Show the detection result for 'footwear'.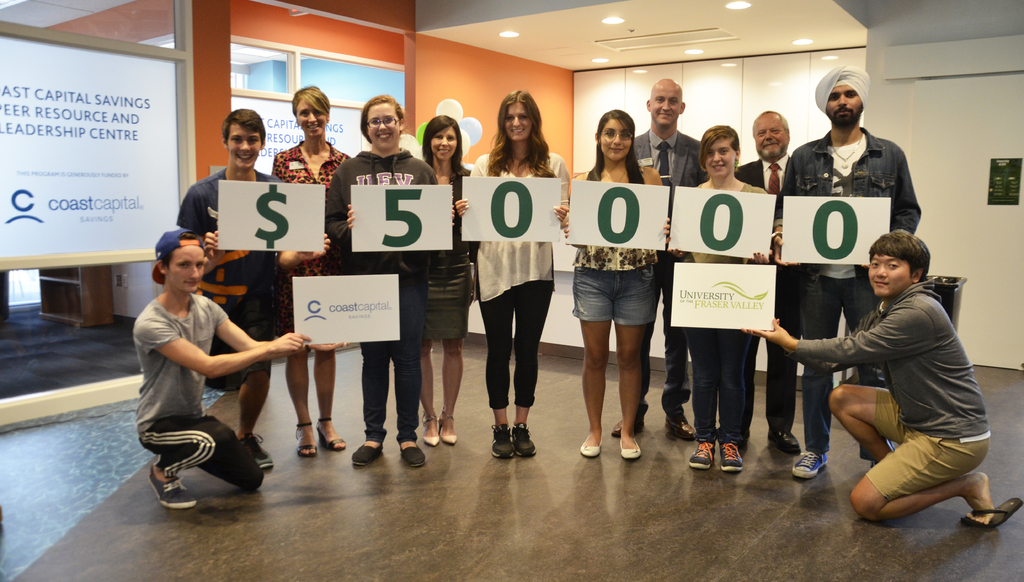
l=397, t=437, r=425, b=466.
